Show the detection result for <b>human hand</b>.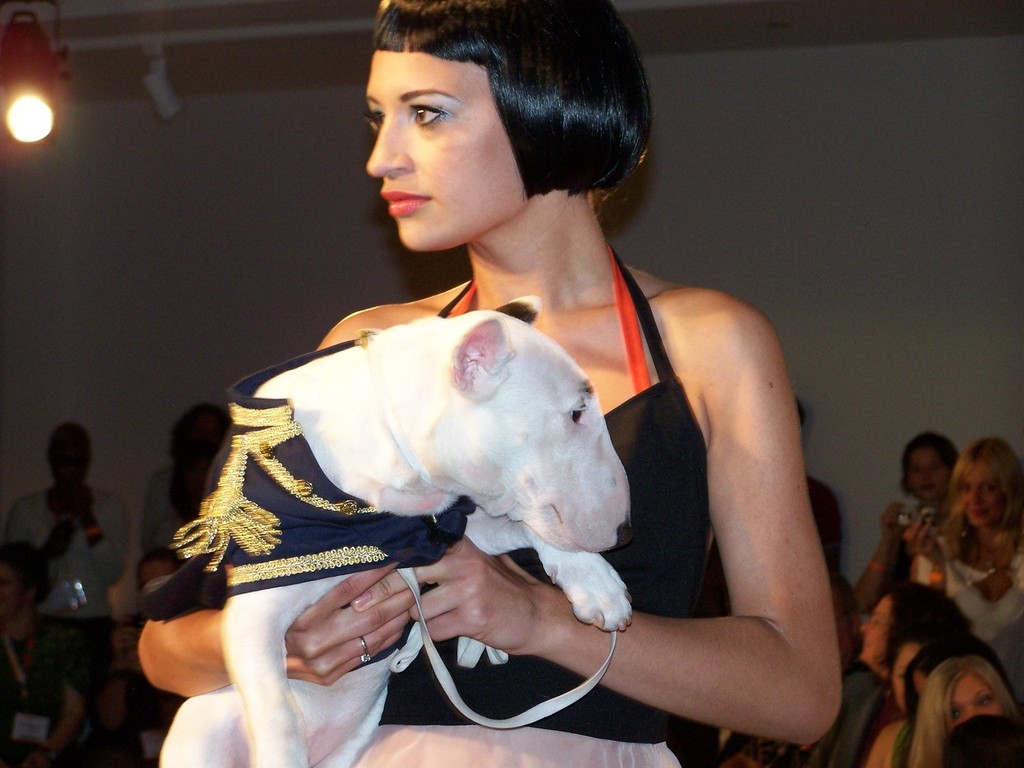
crop(877, 502, 906, 540).
